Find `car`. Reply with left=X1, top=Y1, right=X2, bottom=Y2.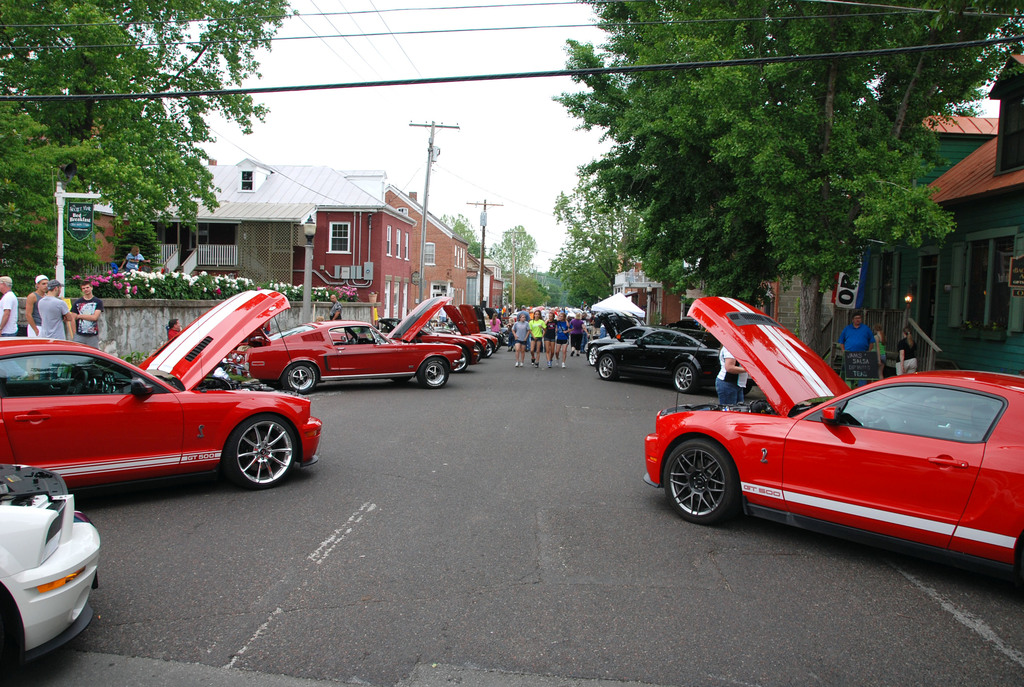
left=242, top=286, right=466, bottom=396.
